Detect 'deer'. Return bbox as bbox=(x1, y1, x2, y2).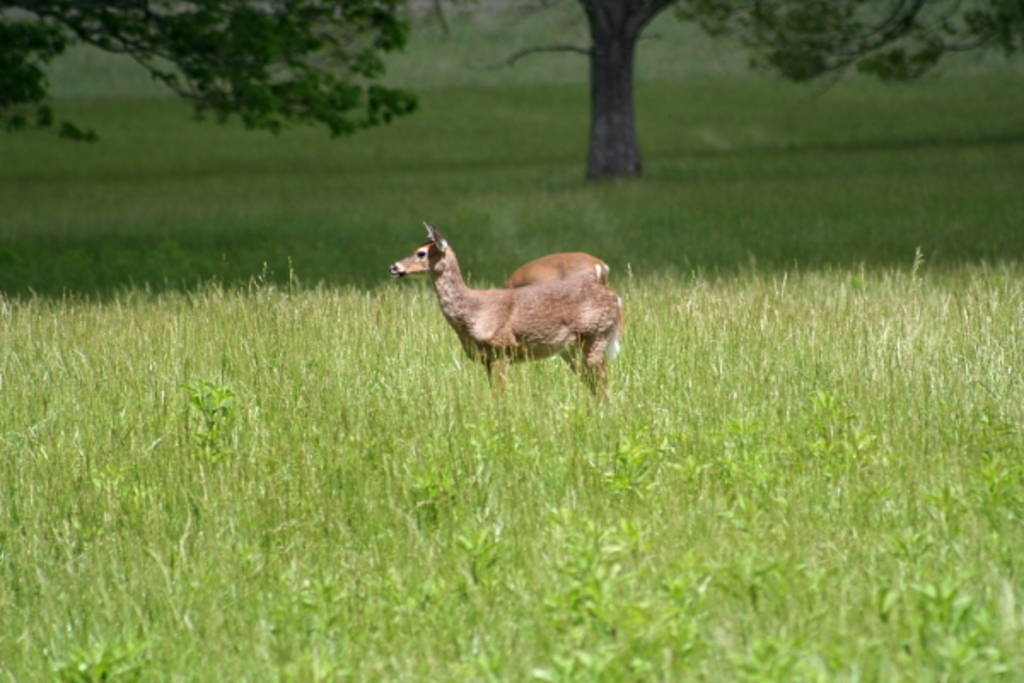
bbox=(503, 246, 613, 289).
